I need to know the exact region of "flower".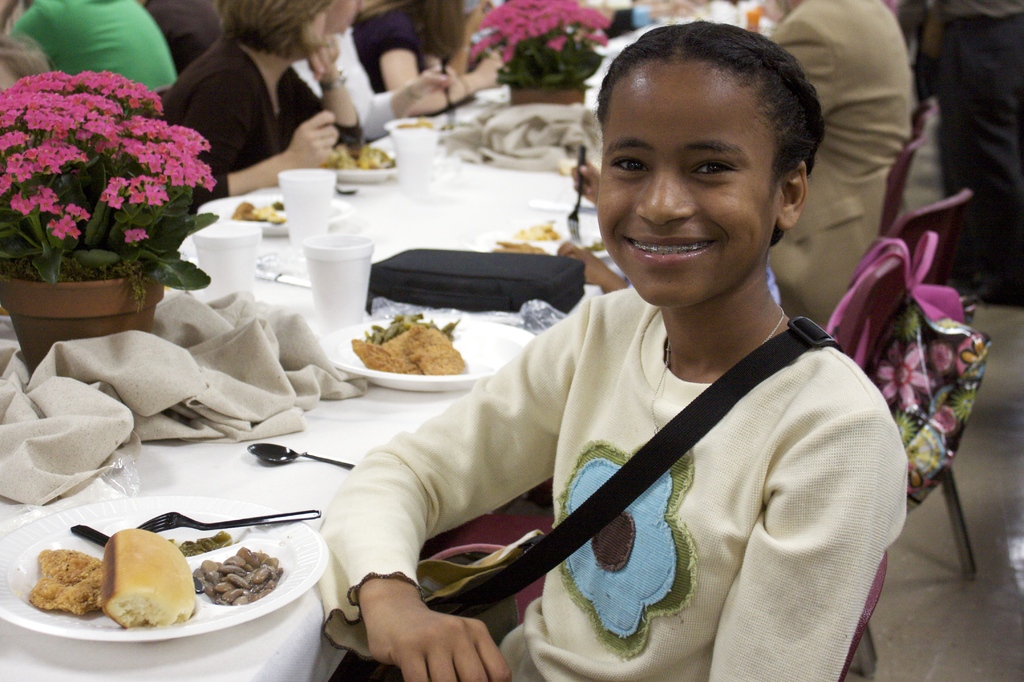
Region: 929 342 951 373.
